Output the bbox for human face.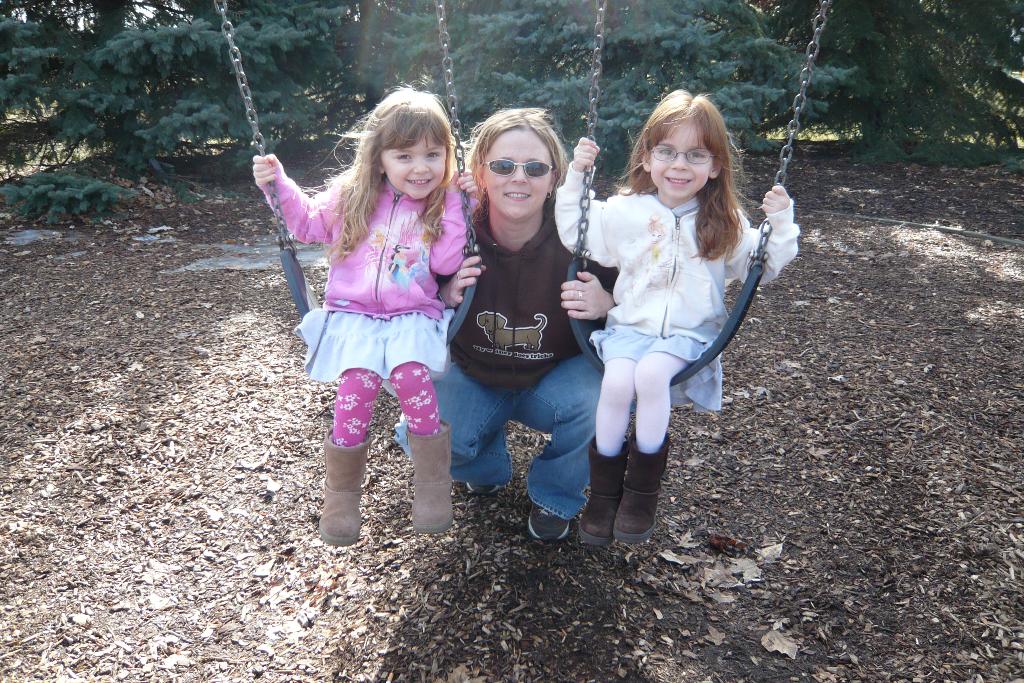
{"x1": 481, "y1": 130, "x2": 556, "y2": 215}.
